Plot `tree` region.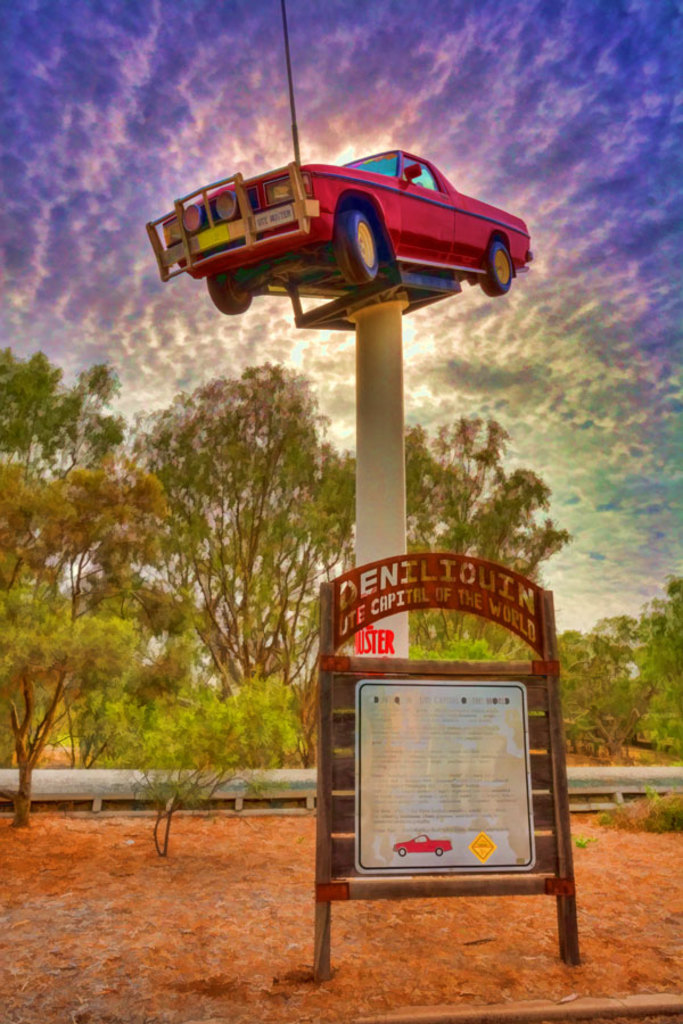
Plotted at detection(0, 352, 134, 758).
